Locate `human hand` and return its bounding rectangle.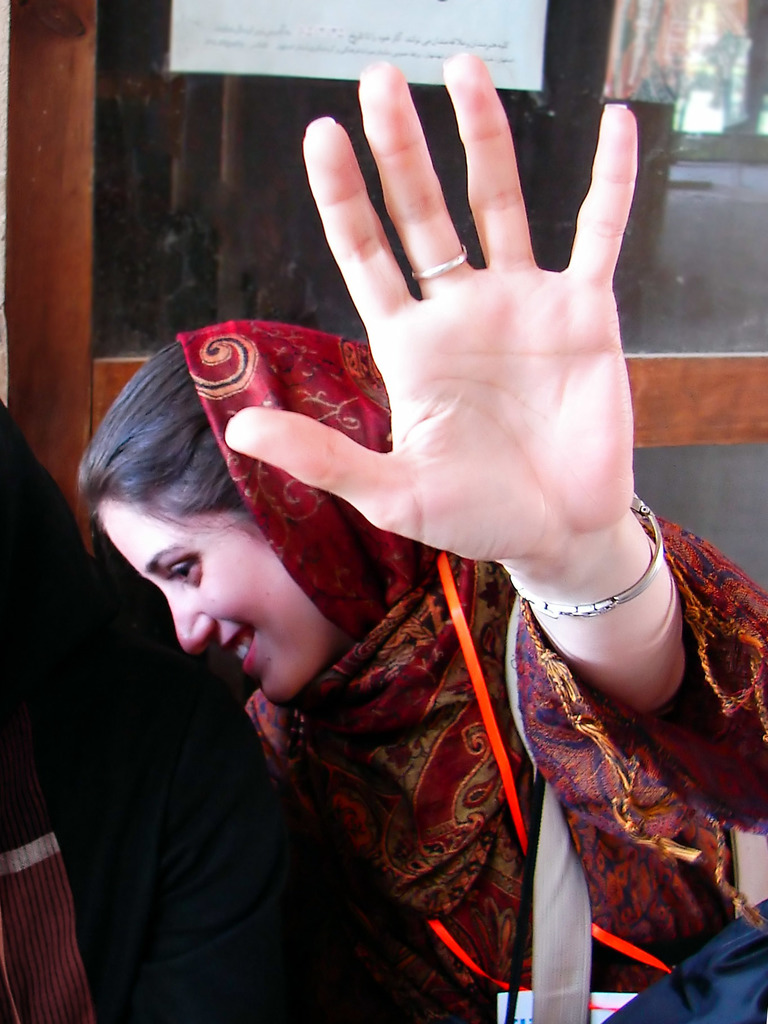
locate(252, 44, 658, 707).
